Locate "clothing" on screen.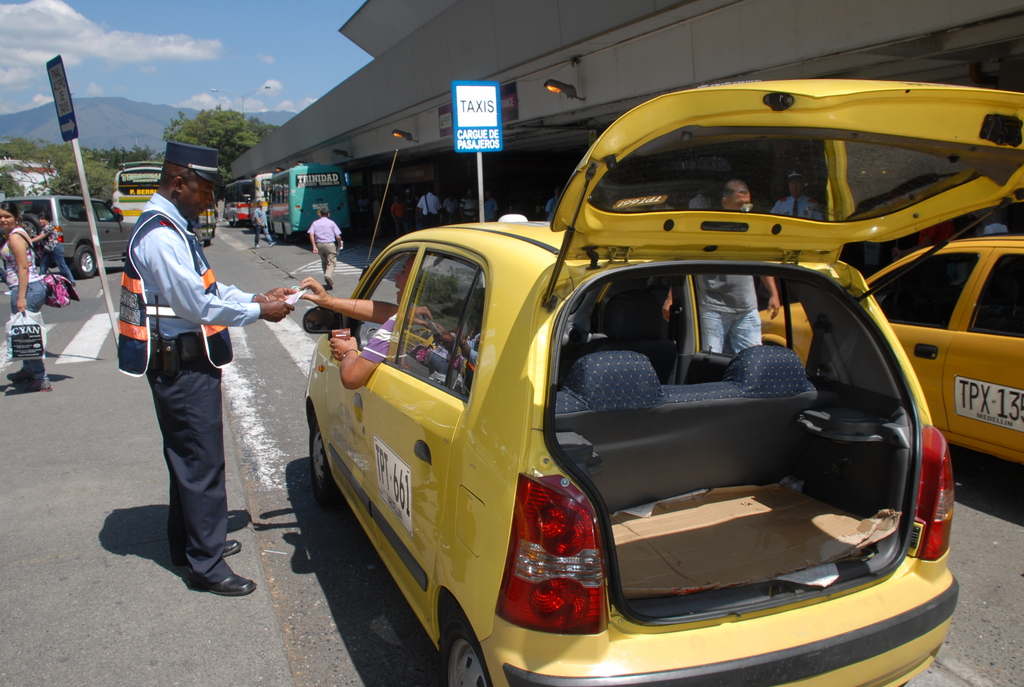
On screen at crop(118, 224, 238, 576).
